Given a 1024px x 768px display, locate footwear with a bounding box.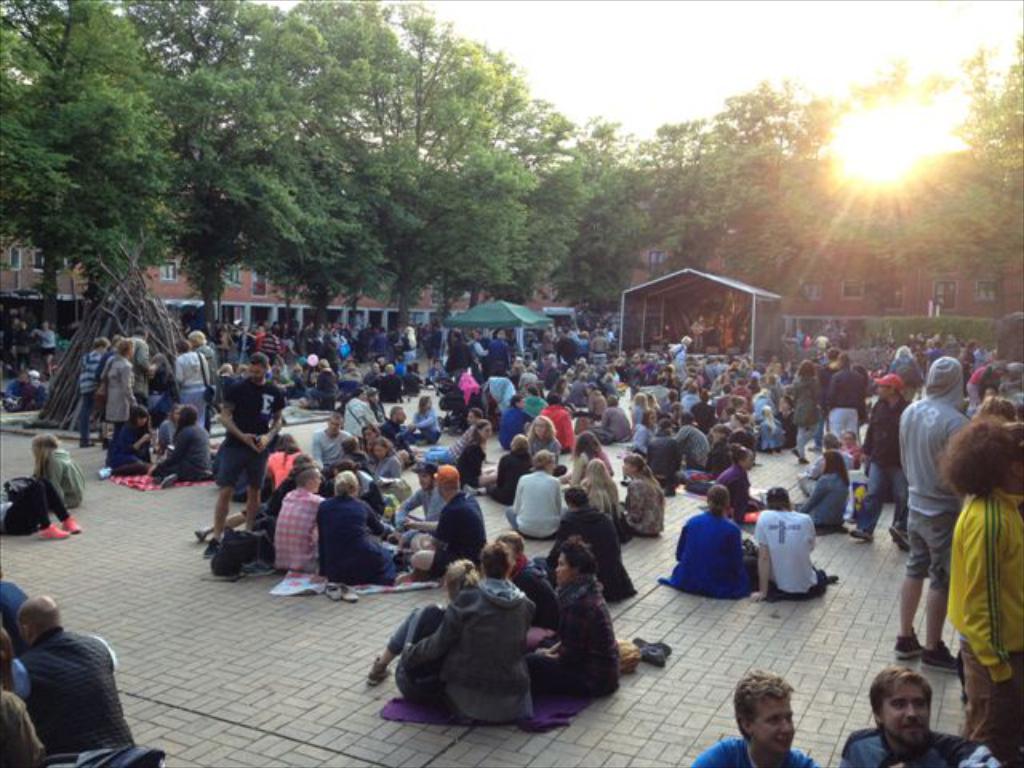
Located: bbox=(822, 574, 843, 579).
